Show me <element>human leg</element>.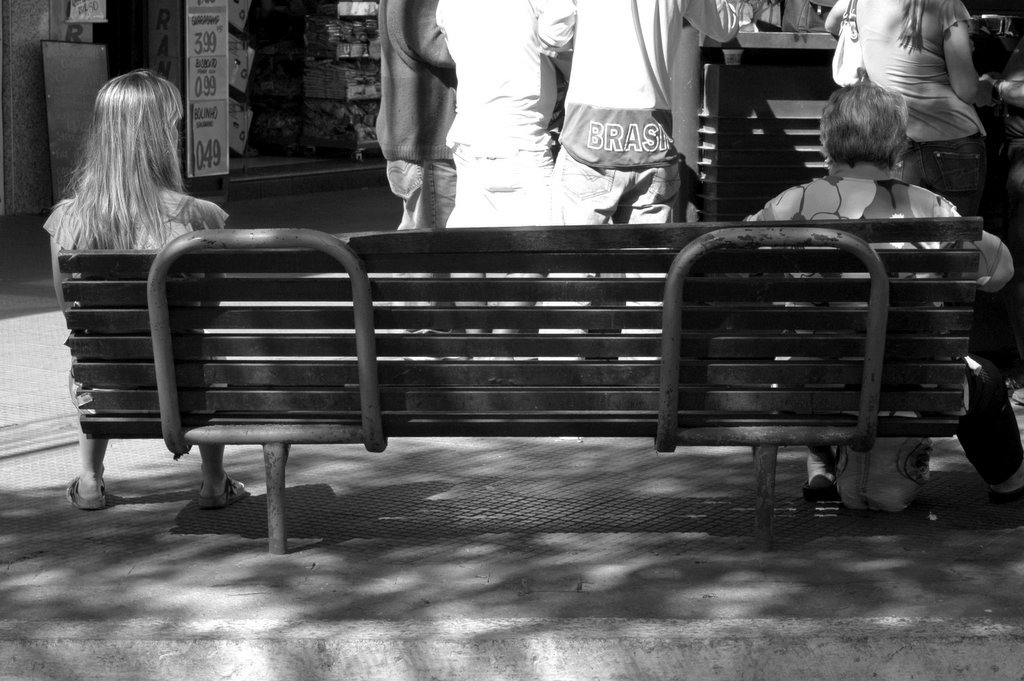
<element>human leg</element> is here: {"x1": 195, "y1": 441, "x2": 248, "y2": 506}.
